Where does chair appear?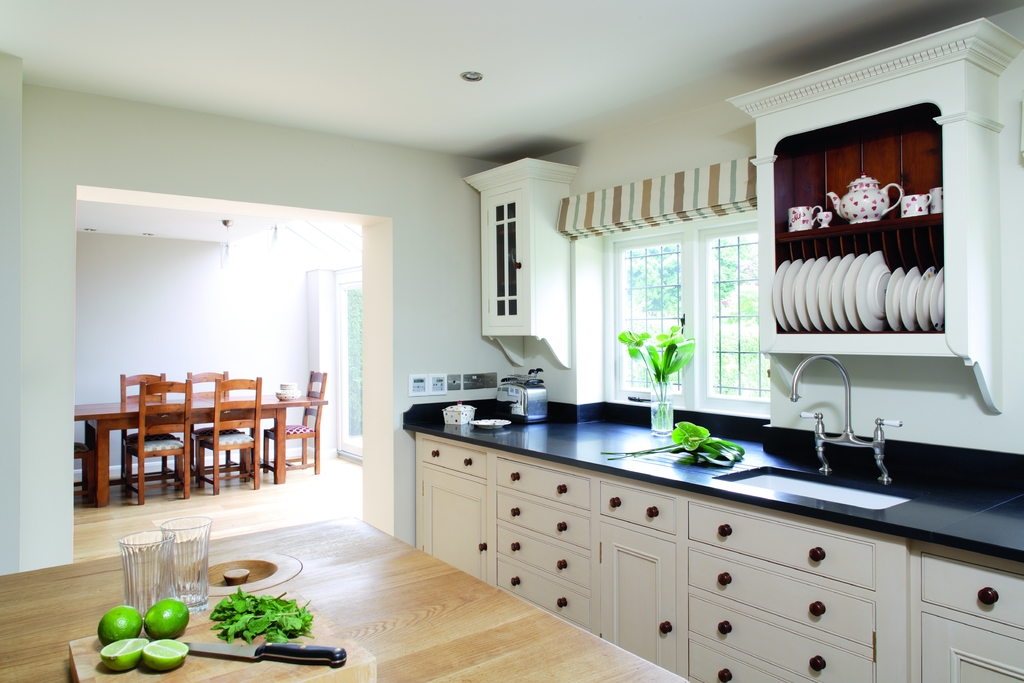
Appears at 184/368/270/483.
